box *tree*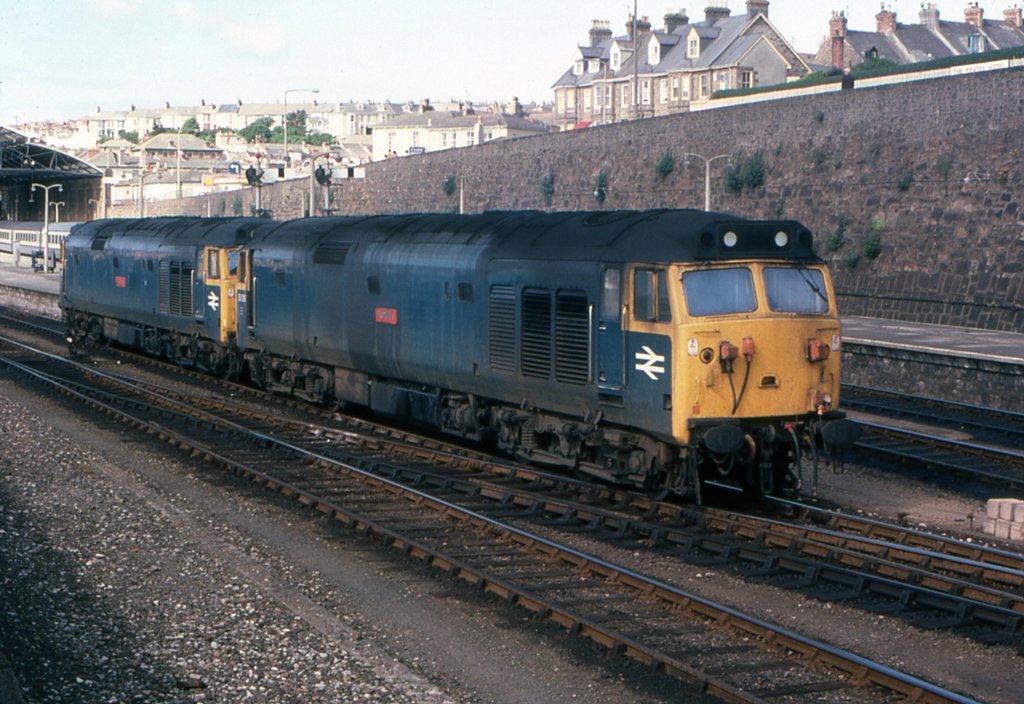
BBox(264, 106, 332, 146)
